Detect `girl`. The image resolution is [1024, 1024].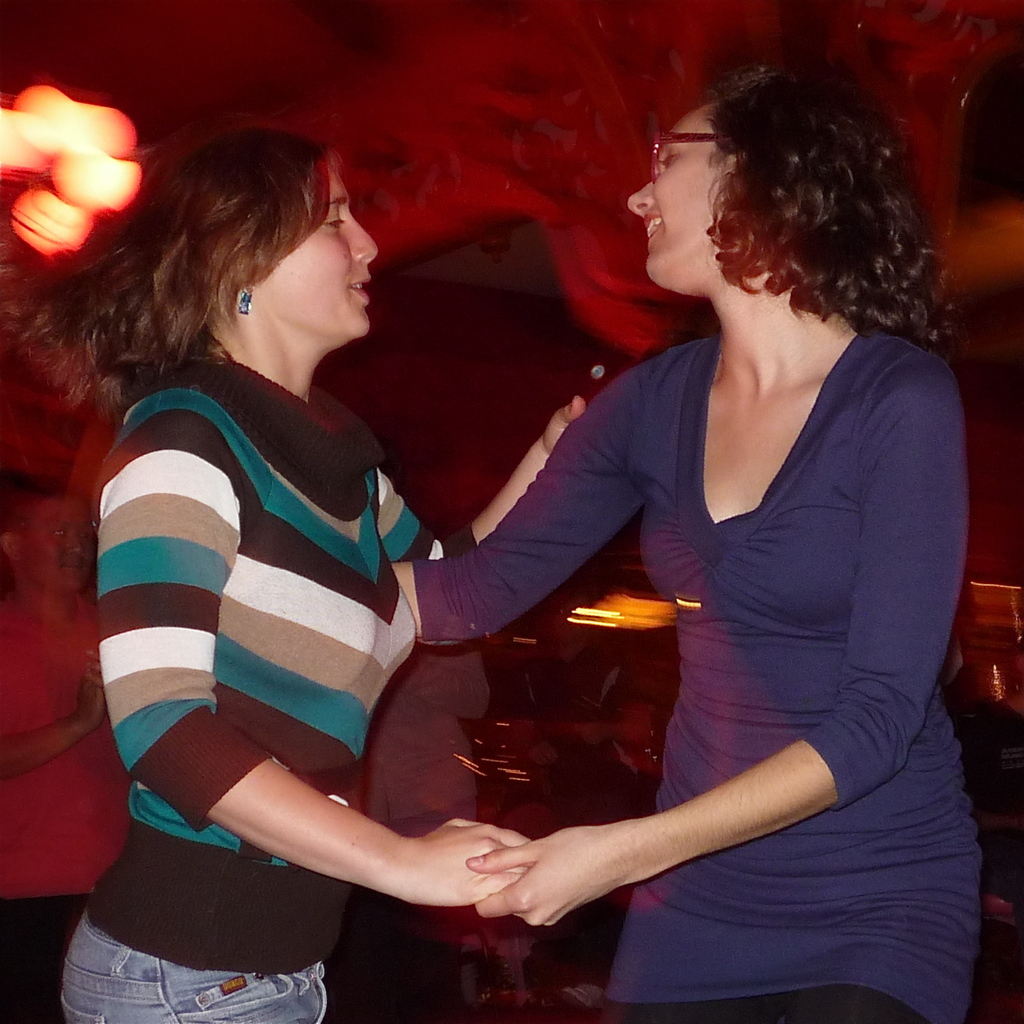
x1=21, y1=150, x2=596, y2=1023.
